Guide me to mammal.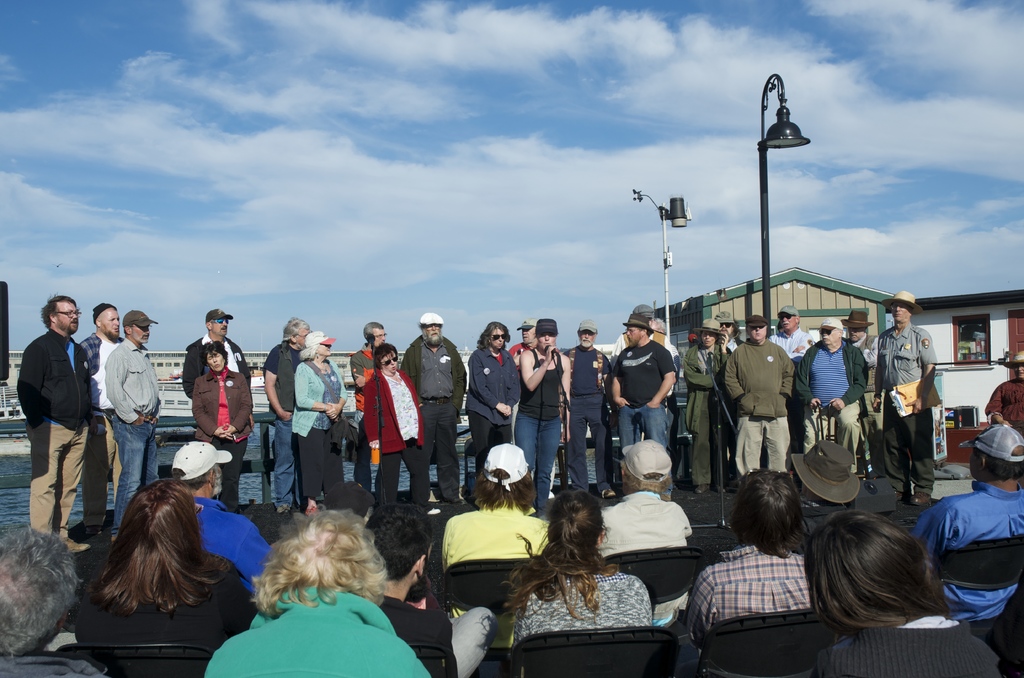
Guidance: left=483, top=478, right=644, bottom=654.
